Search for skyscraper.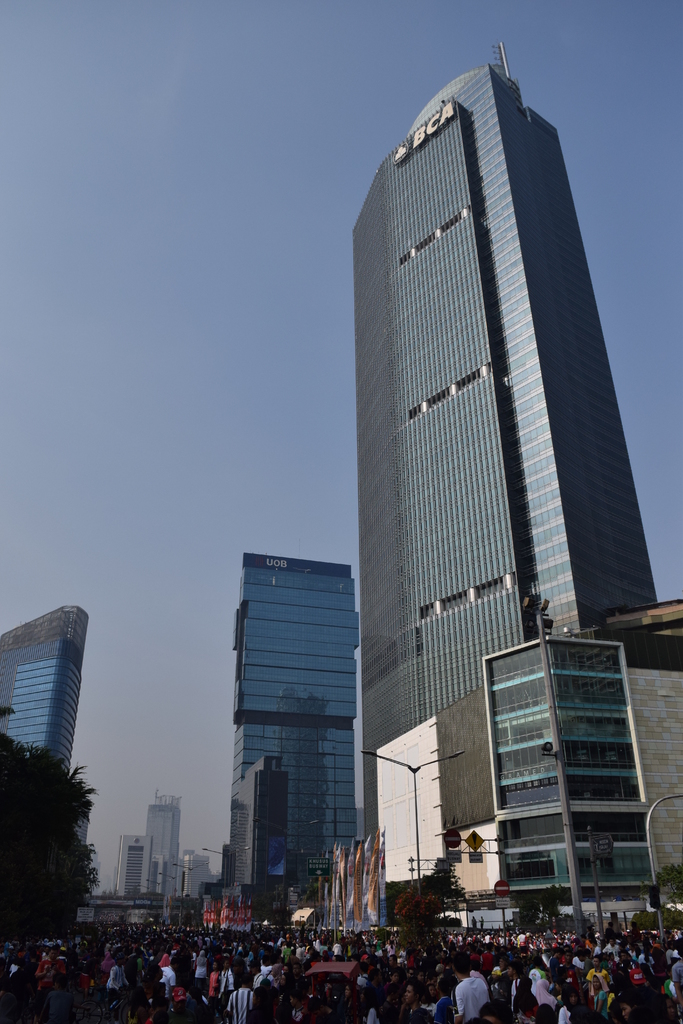
Found at l=336, t=13, r=654, b=921.
